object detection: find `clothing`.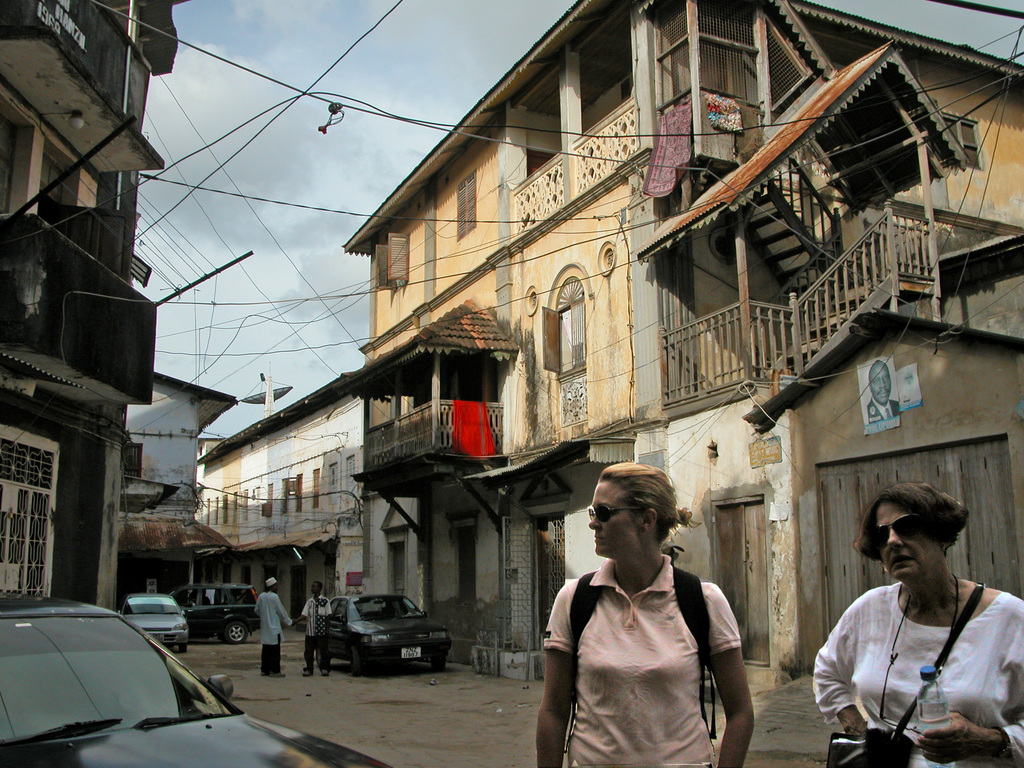
{"x1": 248, "y1": 588, "x2": 291, "y2": 682}.
